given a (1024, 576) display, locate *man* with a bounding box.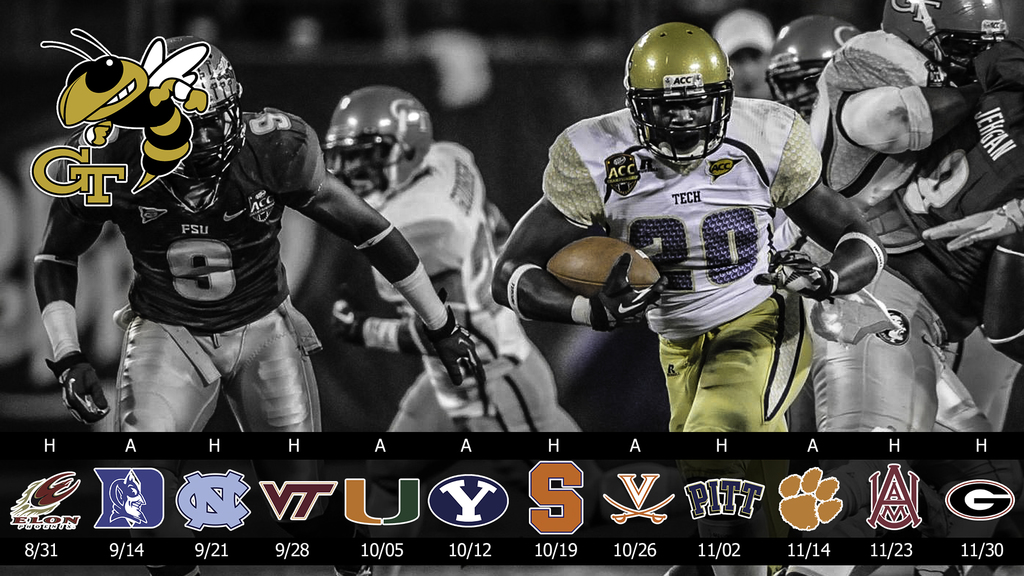
Located: x1=487 y1=22 x2=888 y2=575.
